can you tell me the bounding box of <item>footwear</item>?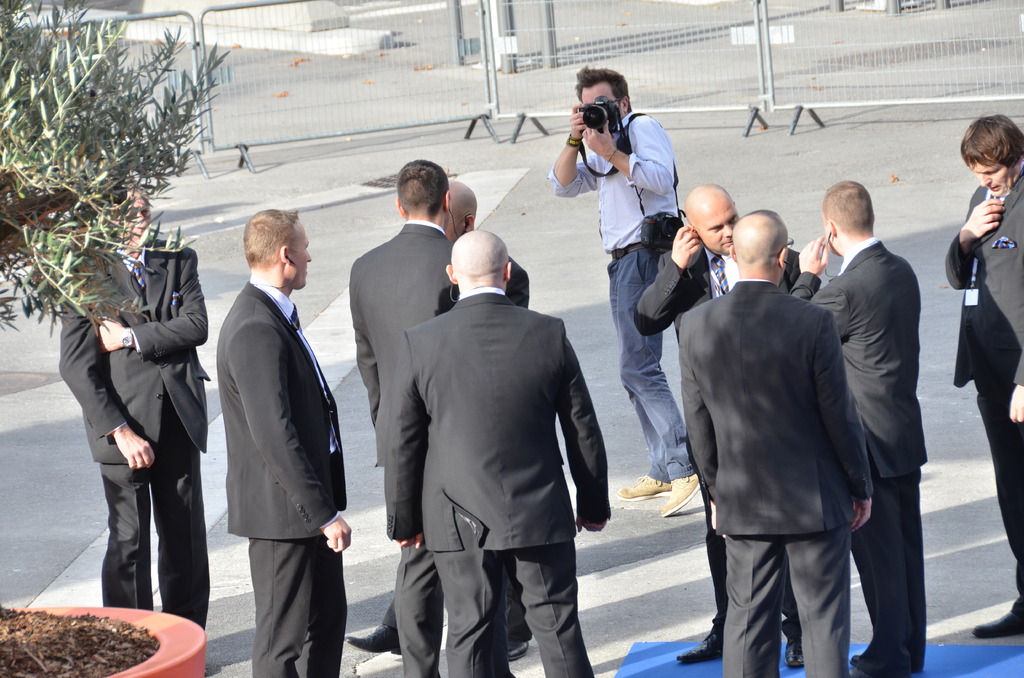
{"left": 343, "top": 625, "right": 399, "bottom": 656}.
